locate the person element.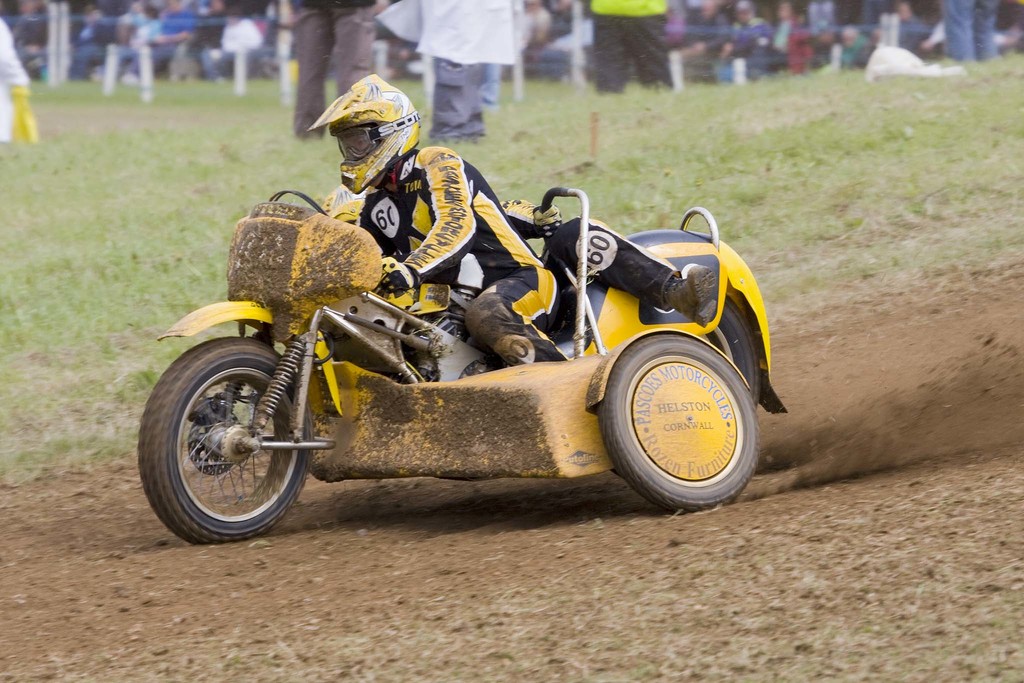
Element bbox: select_region(140, 73, 788, 516).
